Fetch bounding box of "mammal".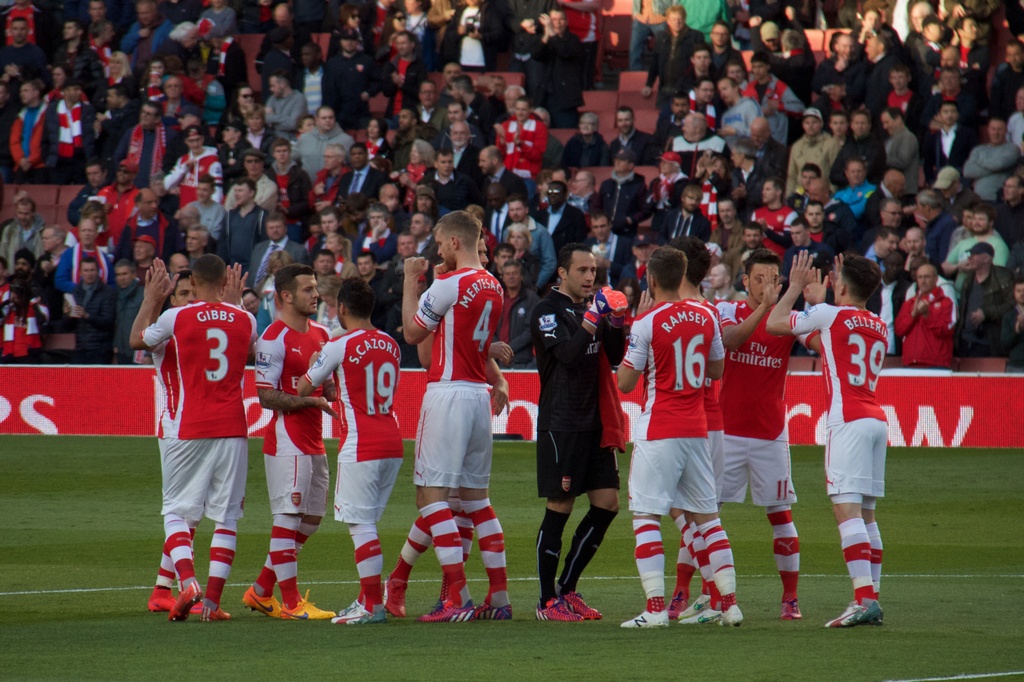
Bbox: pyautogui.locateOnScreen(147, 256, 252, 610).
